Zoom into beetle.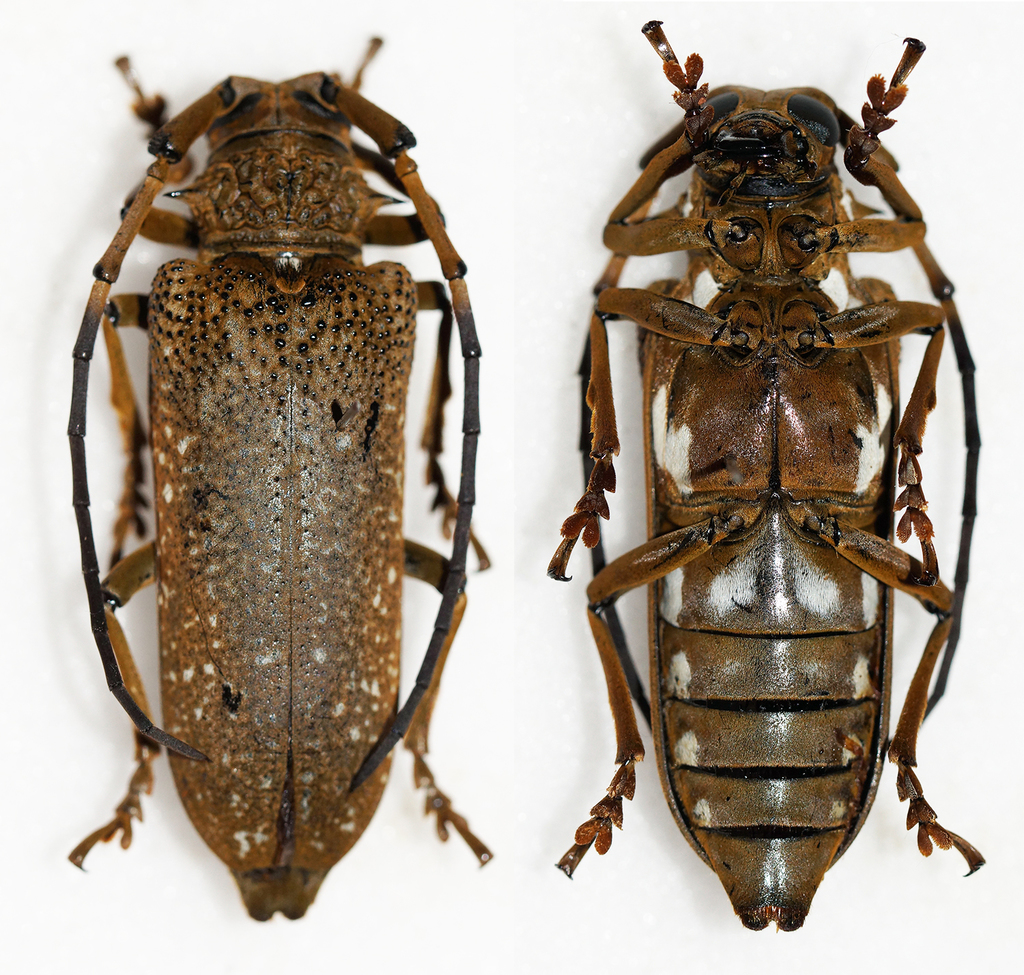
Zoom target: crop(25, 8, 537, 955).
